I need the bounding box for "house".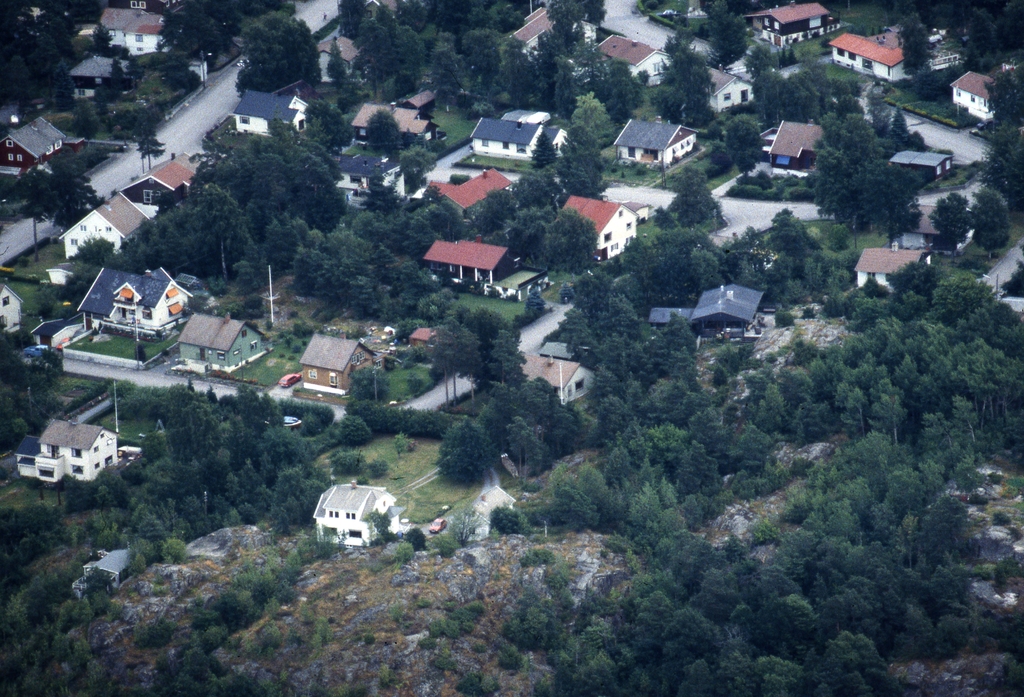
Here it is: {"x1": 175, "y1": 307, "x2": 266, "y2": 377}.
